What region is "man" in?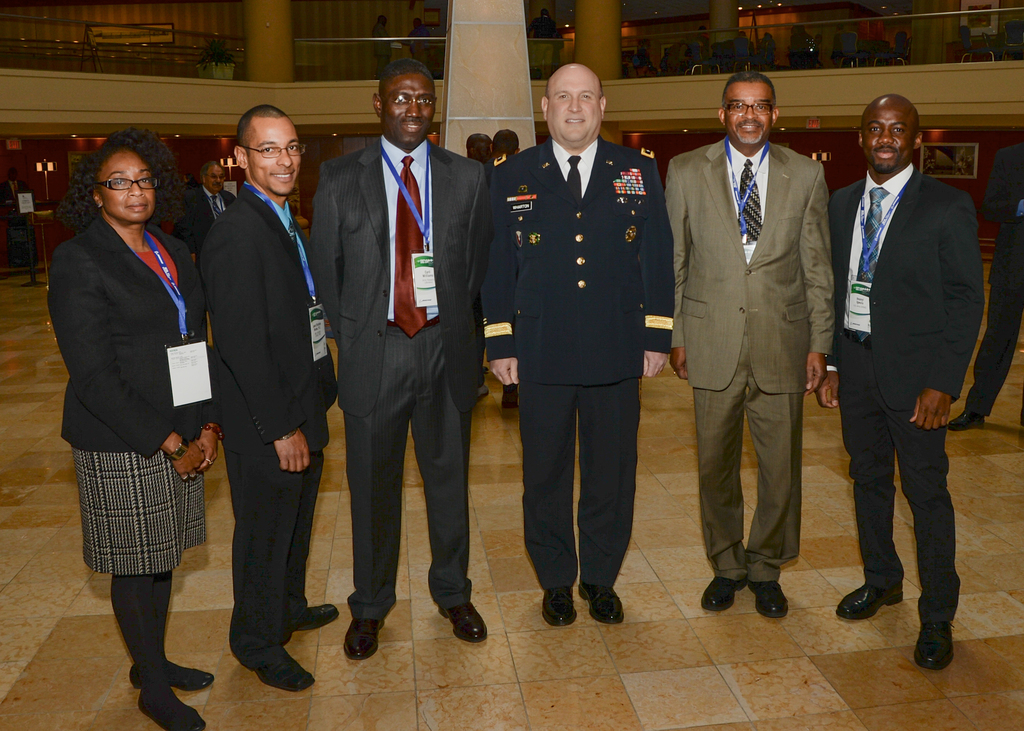
(x1=407, y1=15, x2=454, y2=93).
